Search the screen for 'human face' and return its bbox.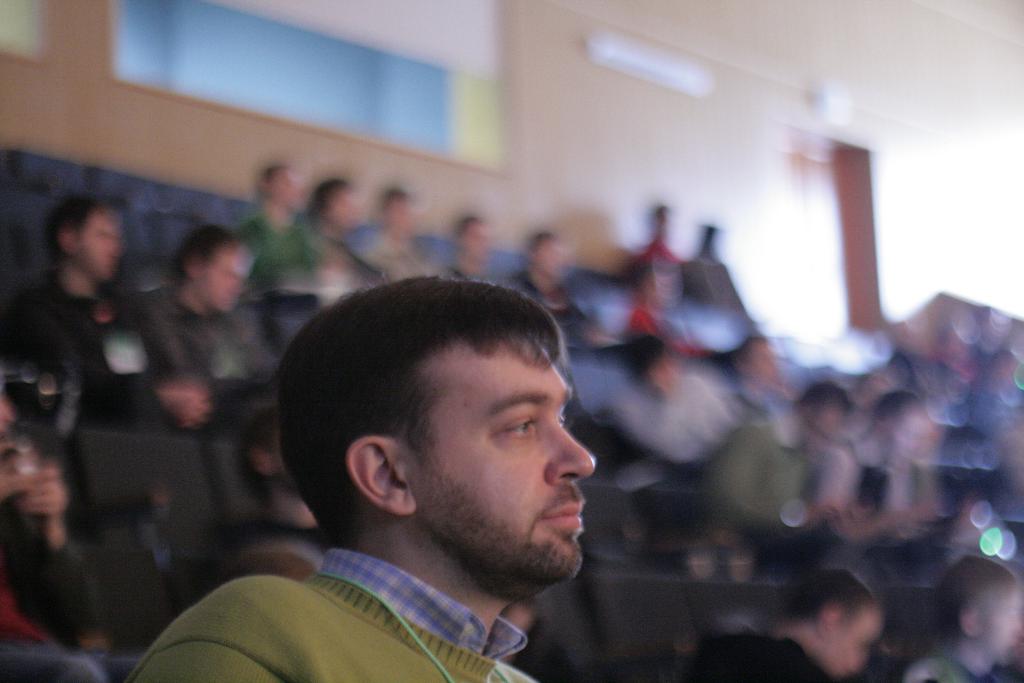
Found: 403, 330, 596, 589.
